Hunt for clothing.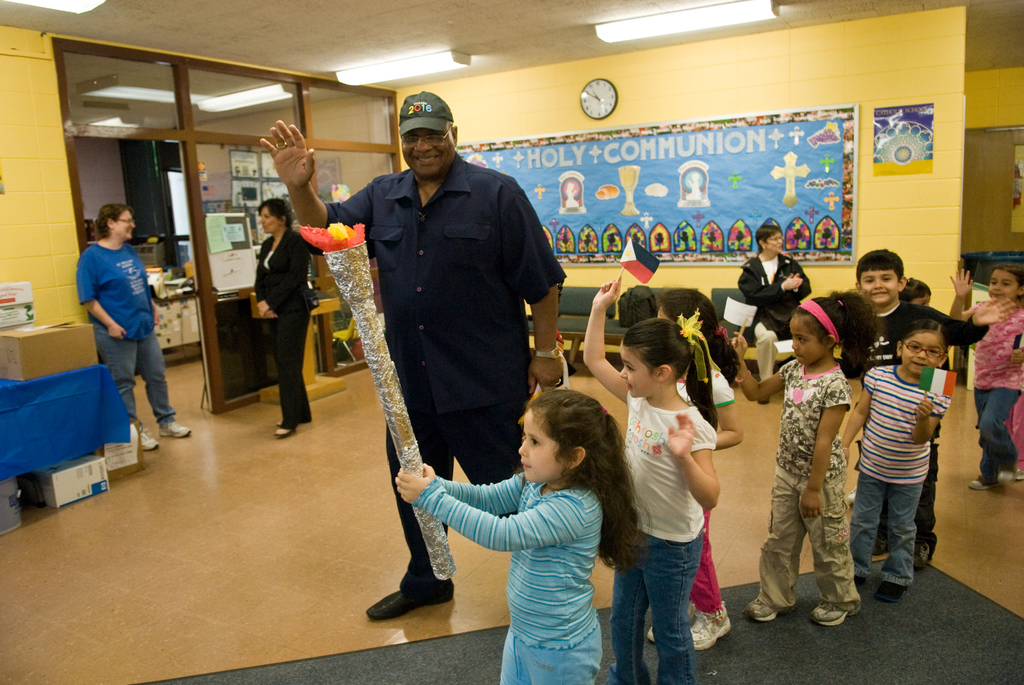
Hunted down at crop(972, 306, 1023, 481).
